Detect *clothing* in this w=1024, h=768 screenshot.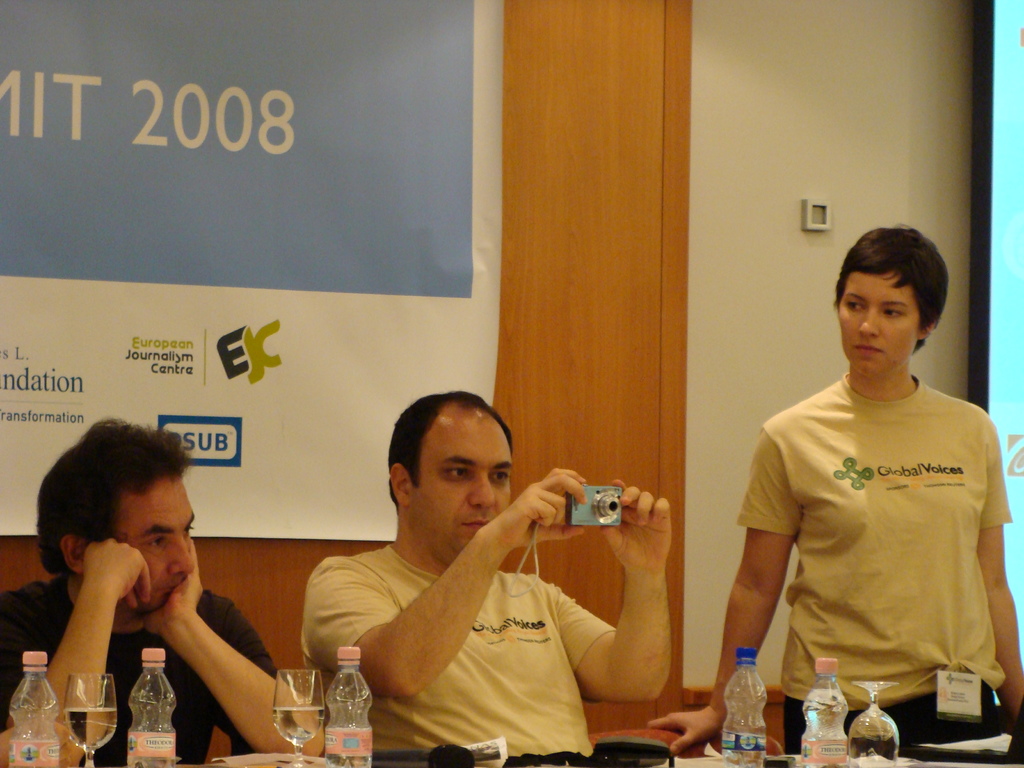
Detection: detection(0, 578, 285, 767).
